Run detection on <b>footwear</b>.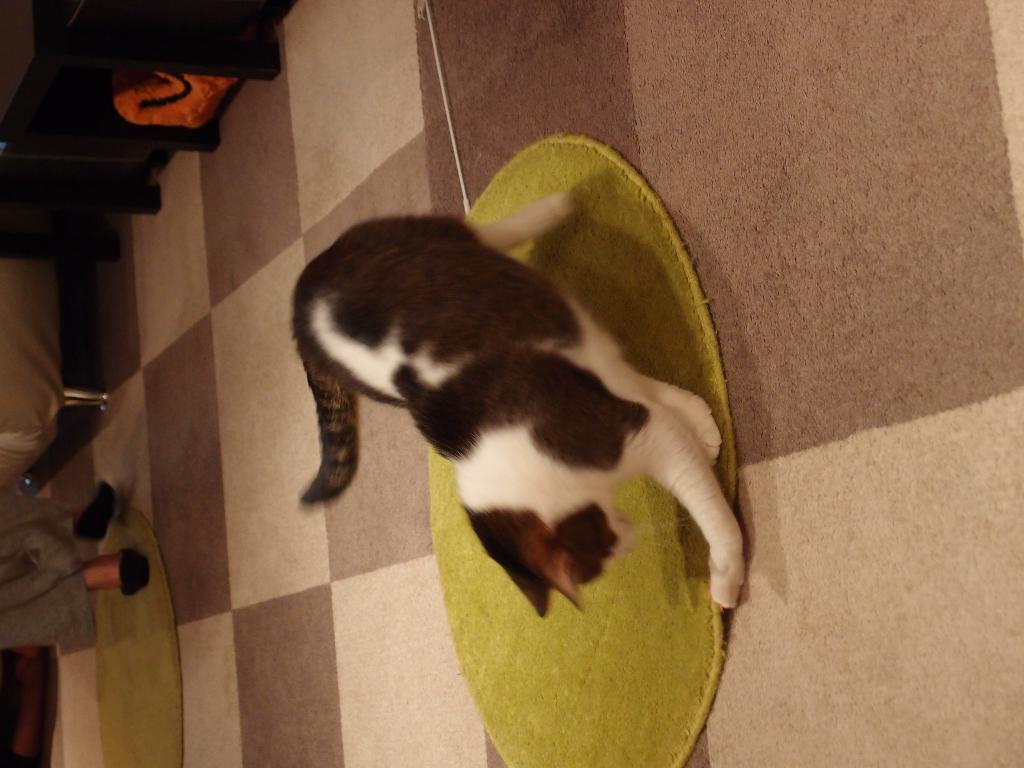
Result: Rect(118, 549, 147, 598).
